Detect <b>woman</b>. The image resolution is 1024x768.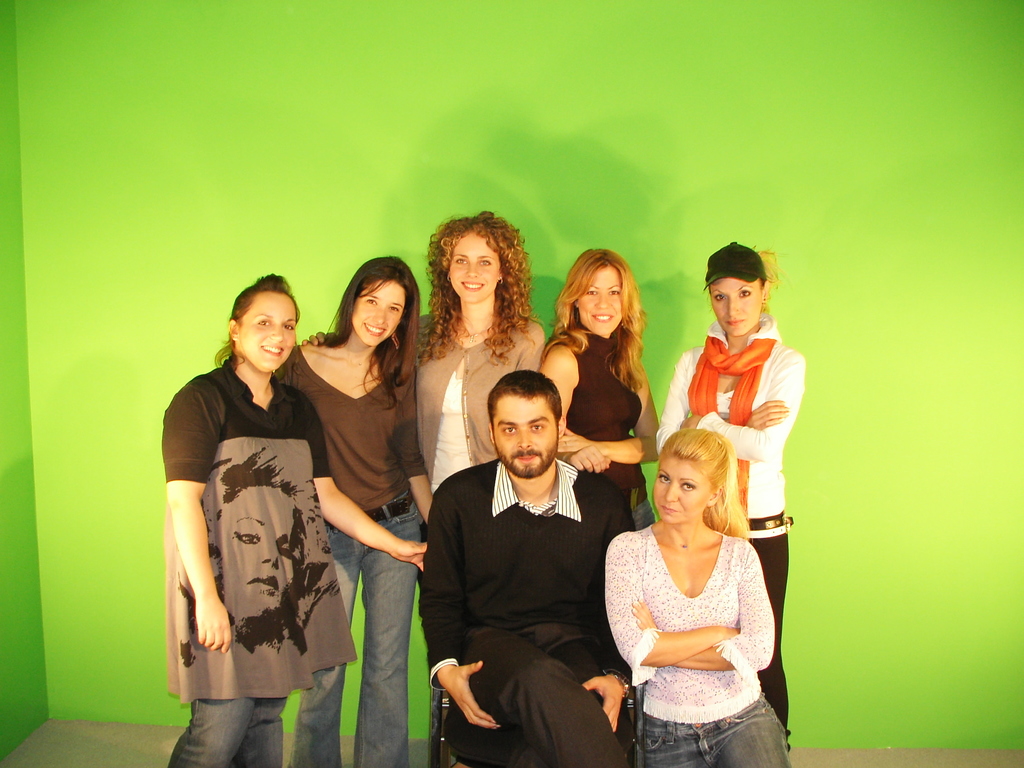
region(299, 209, 549, 767).
